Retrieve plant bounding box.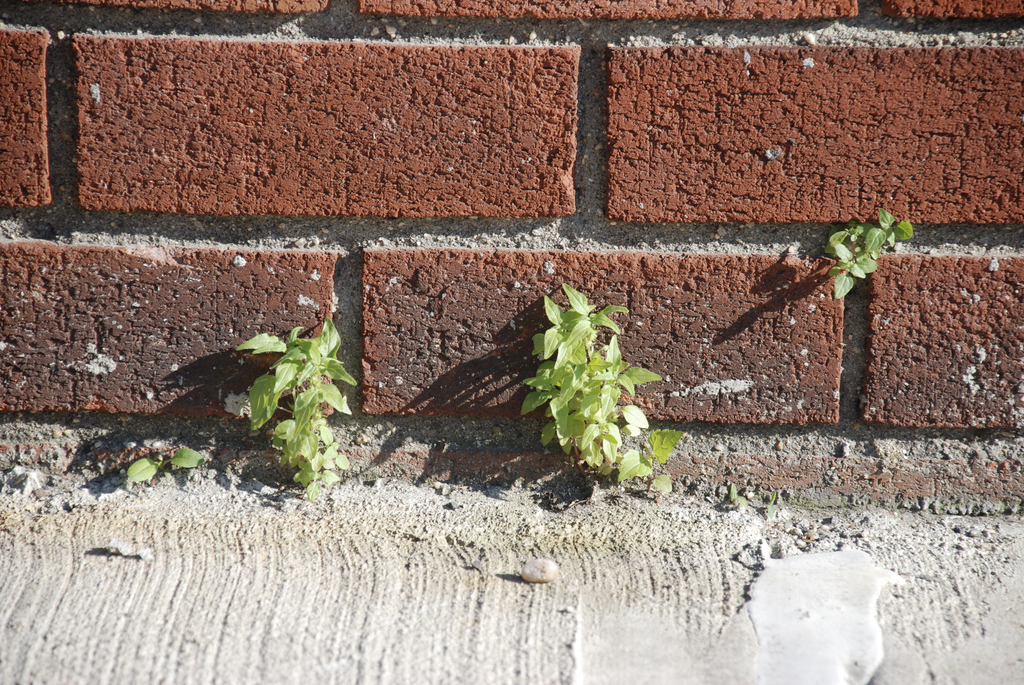
Bounding box: crop(769, 491, 782, 510).
